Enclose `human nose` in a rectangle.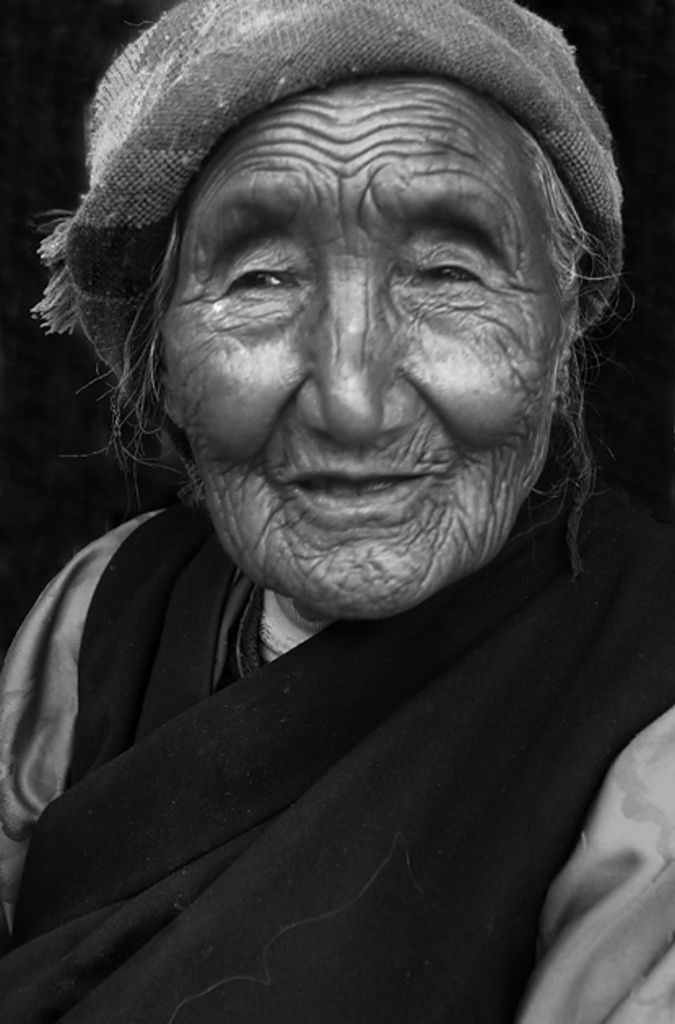
Rect(291, 239, 425, 453).
